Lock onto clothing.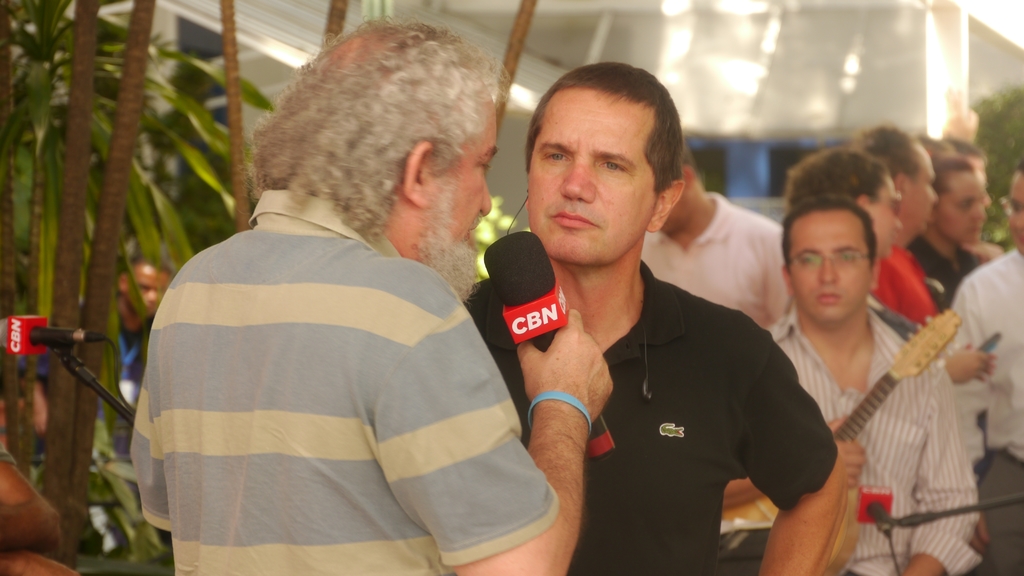
Locked: 913/232/973/298.
